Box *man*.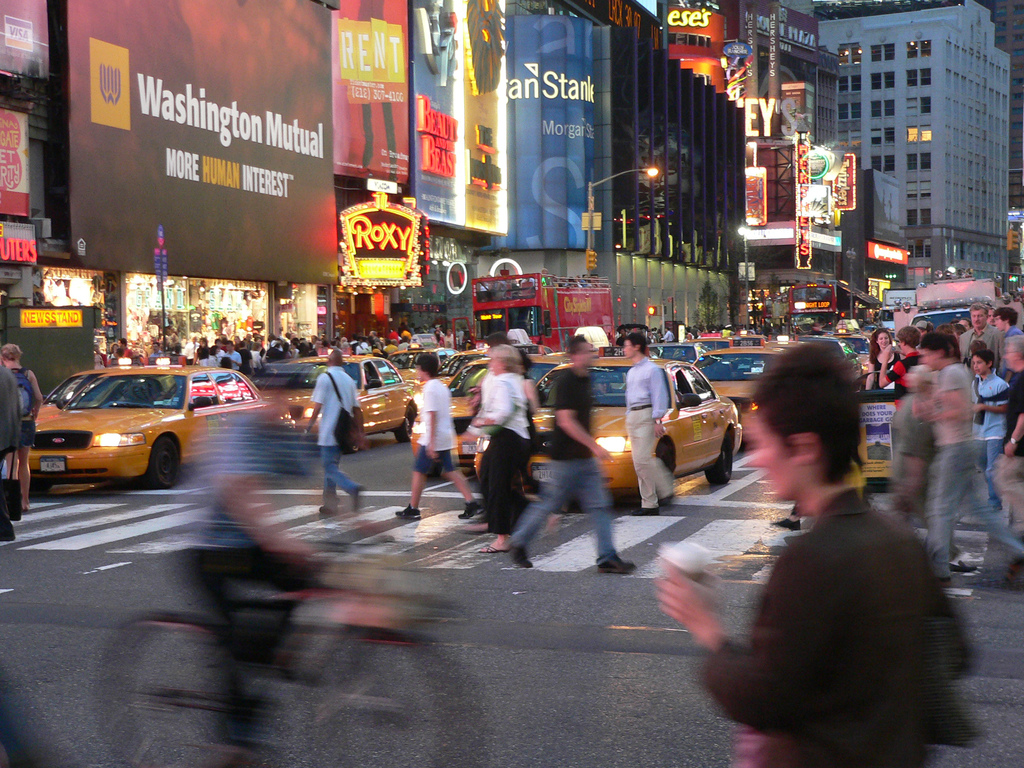
<region>989, 308, 1023, 363</region>.
